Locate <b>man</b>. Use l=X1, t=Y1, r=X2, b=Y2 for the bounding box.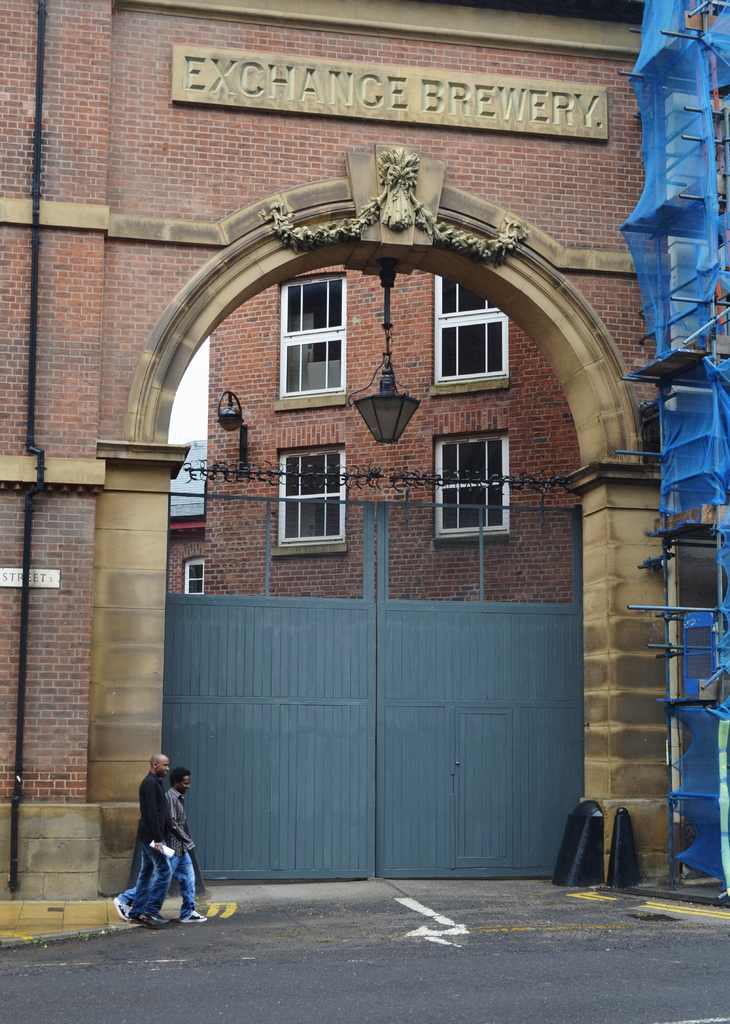
l=127, t=749, r=173, b=930.
